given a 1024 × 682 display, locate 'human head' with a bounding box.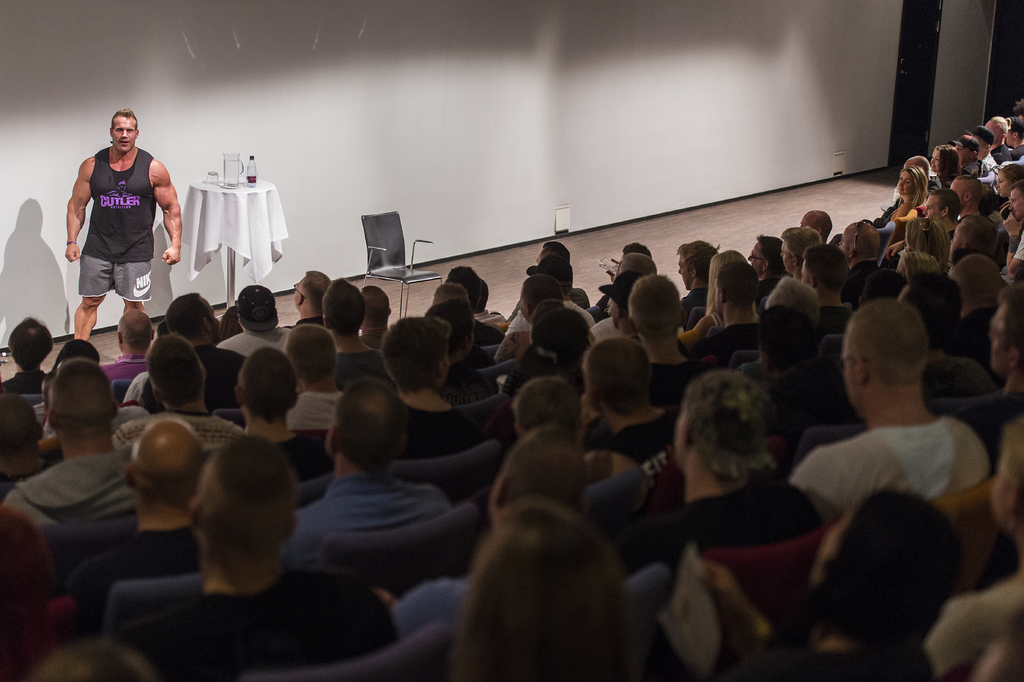
Located: Rect(531, 297, 564, 347).
